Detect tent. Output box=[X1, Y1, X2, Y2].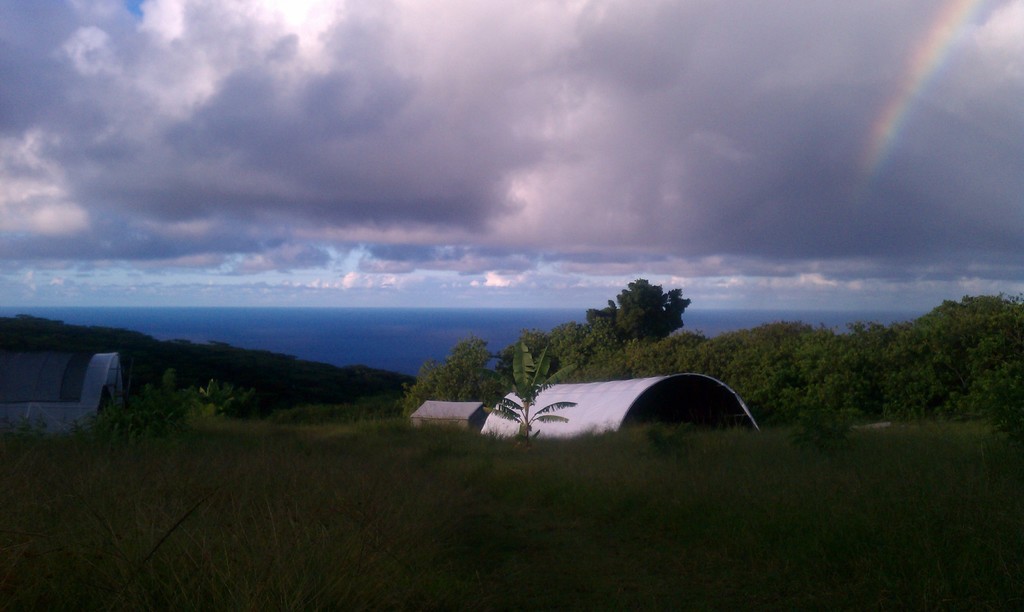
box=[501, 367, 781, 442].
